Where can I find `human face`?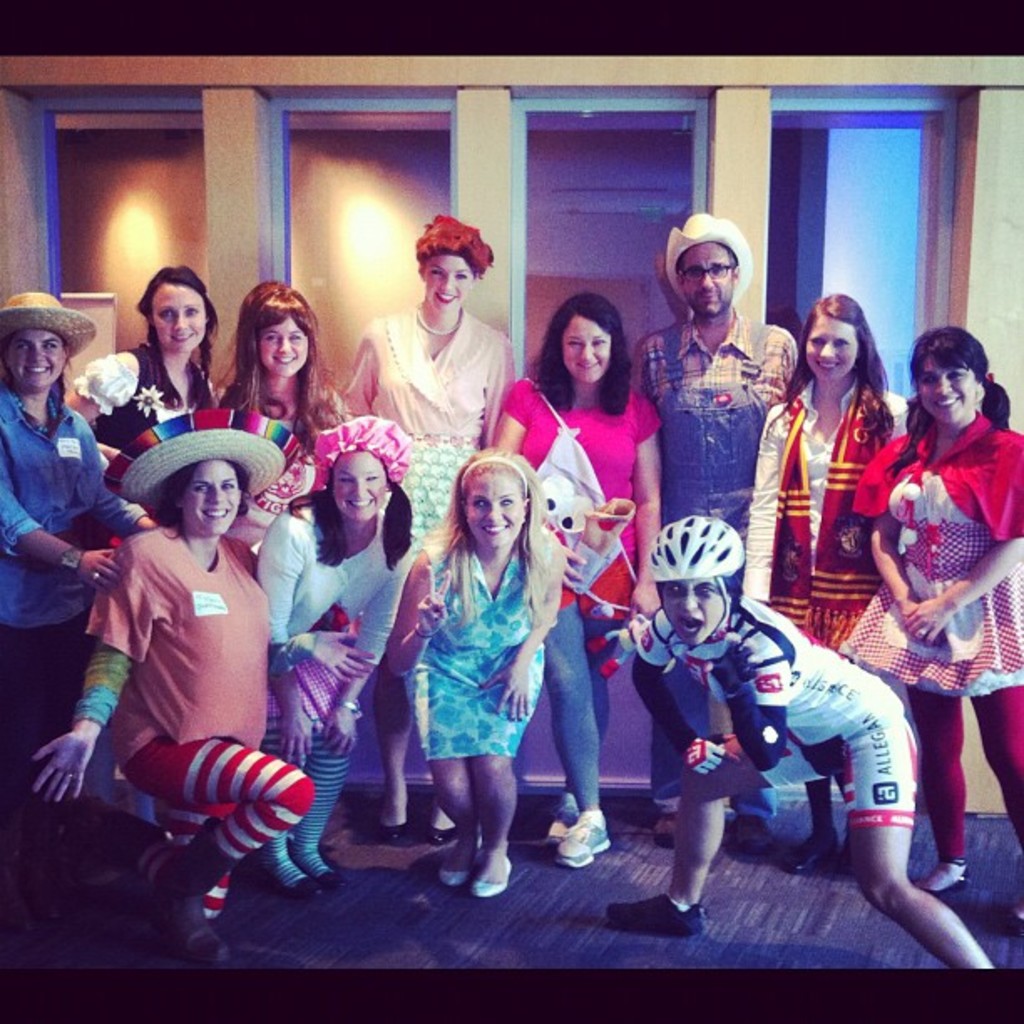
You can find it at detection(253, 311, 320, 387).
